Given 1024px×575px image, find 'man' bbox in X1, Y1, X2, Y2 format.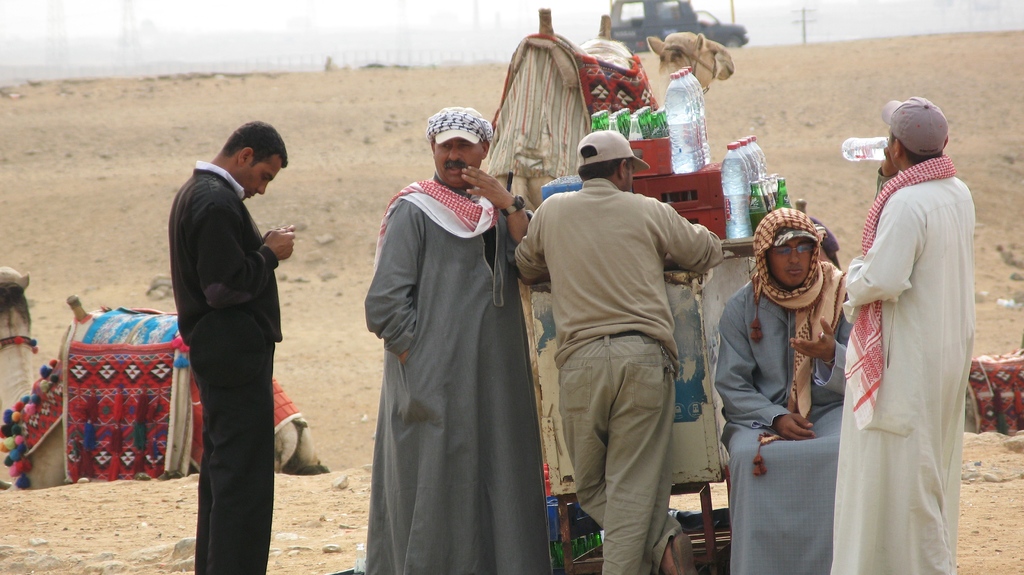
157, 113, 298, 564.
